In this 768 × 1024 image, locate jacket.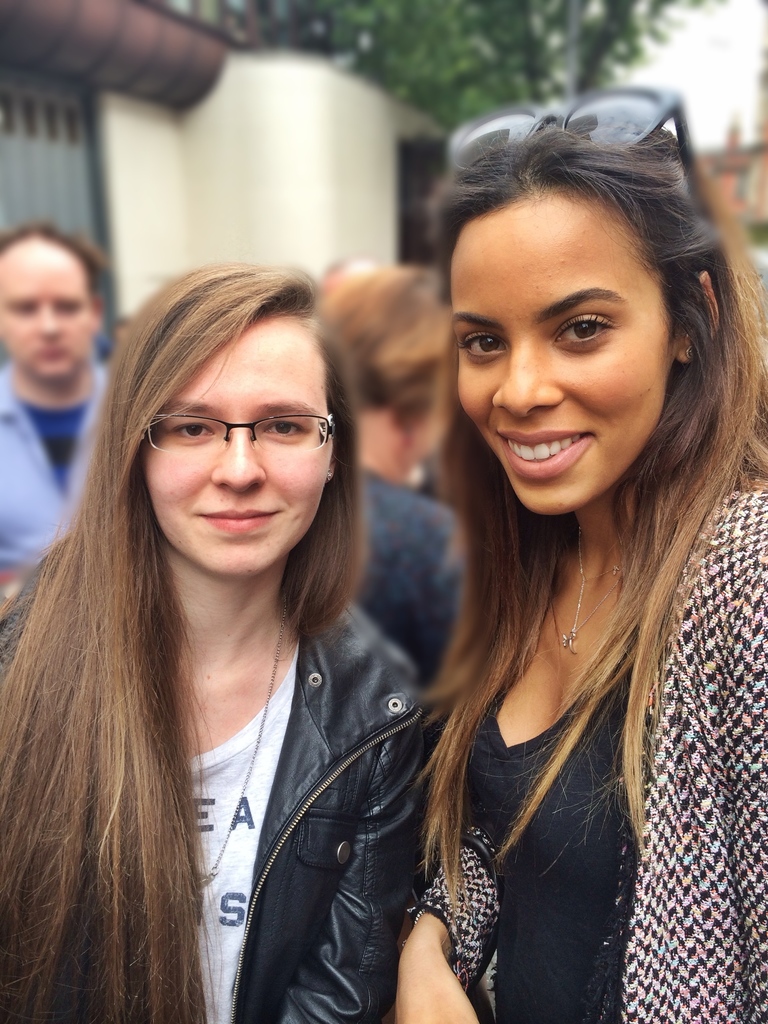
Bounding box: select_region(61, 511, 486, 1015).
